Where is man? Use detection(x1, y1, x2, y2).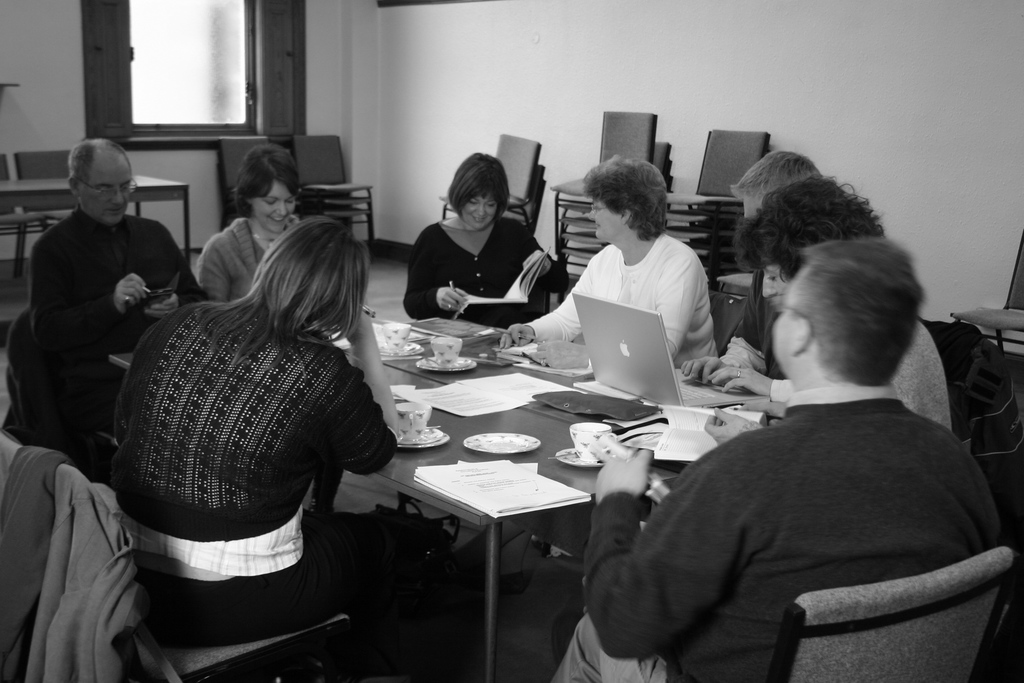
detection(26, 142, 209, 479).
